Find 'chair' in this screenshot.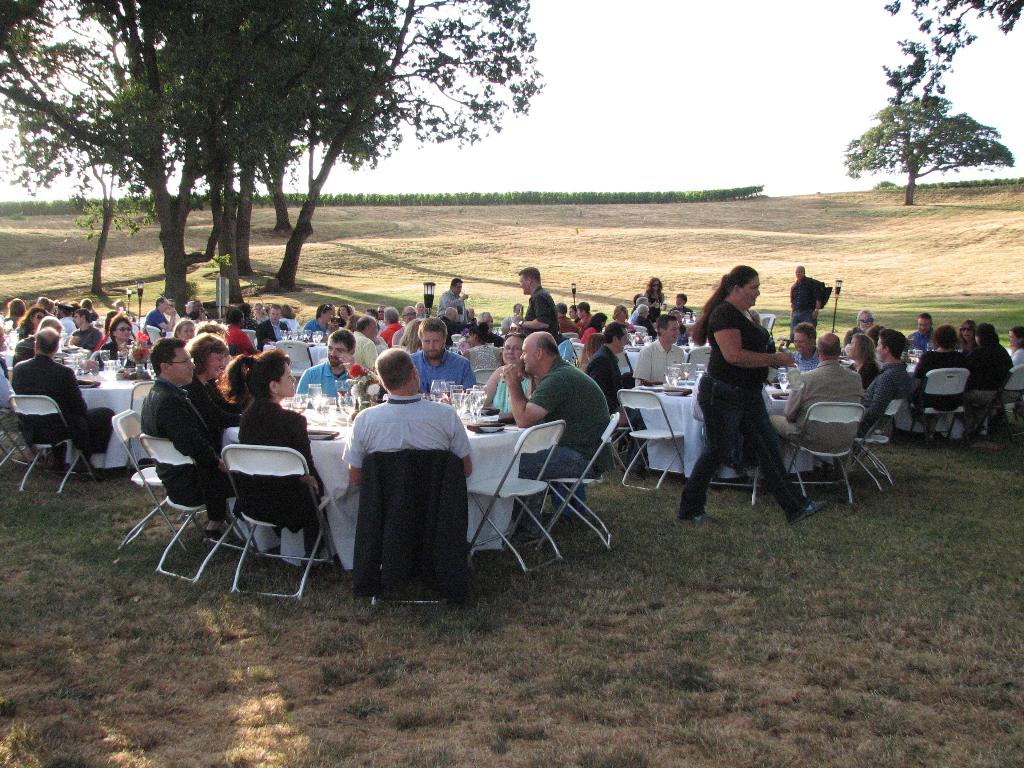
The bounding box for 'chair' is box(572, 342, 584, 363).
